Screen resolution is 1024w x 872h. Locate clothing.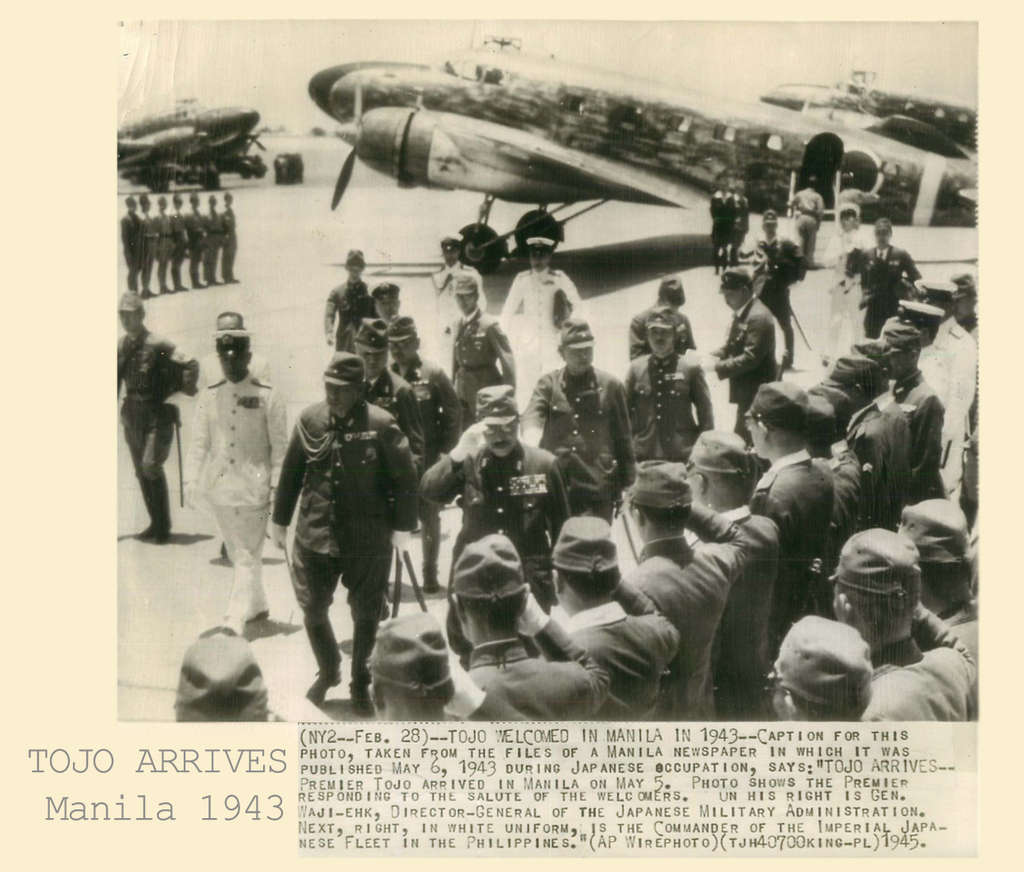
left=629, top=525, right=743, bottom=716.
